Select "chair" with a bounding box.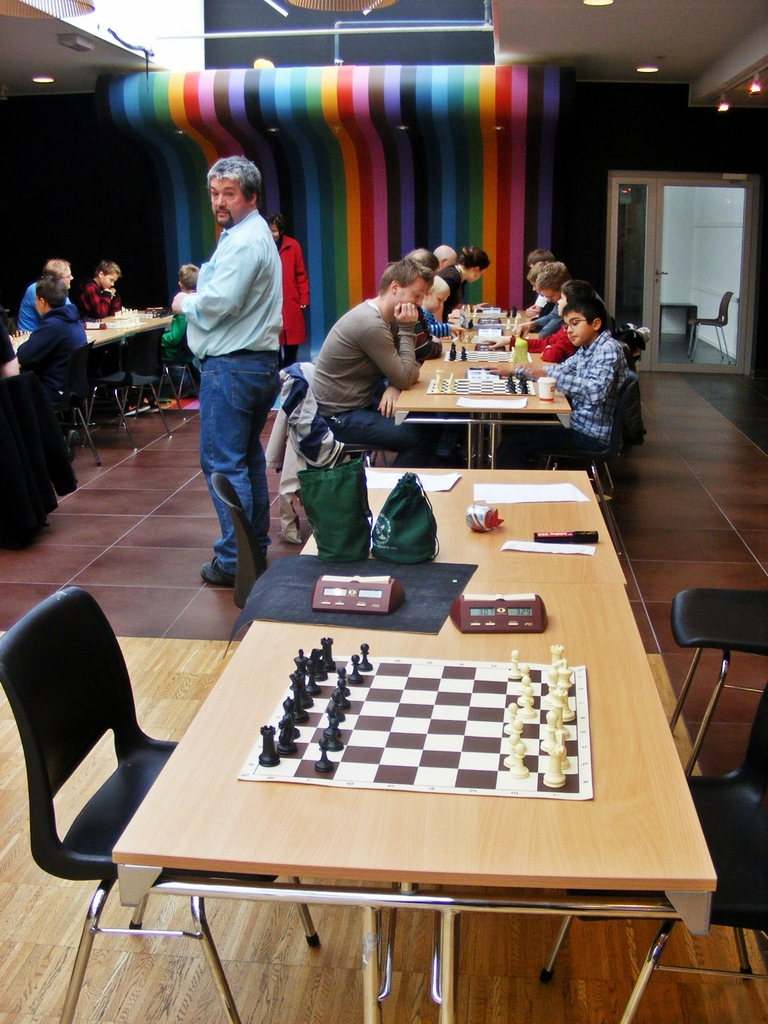
bbox(688, 289, 732, 364).
